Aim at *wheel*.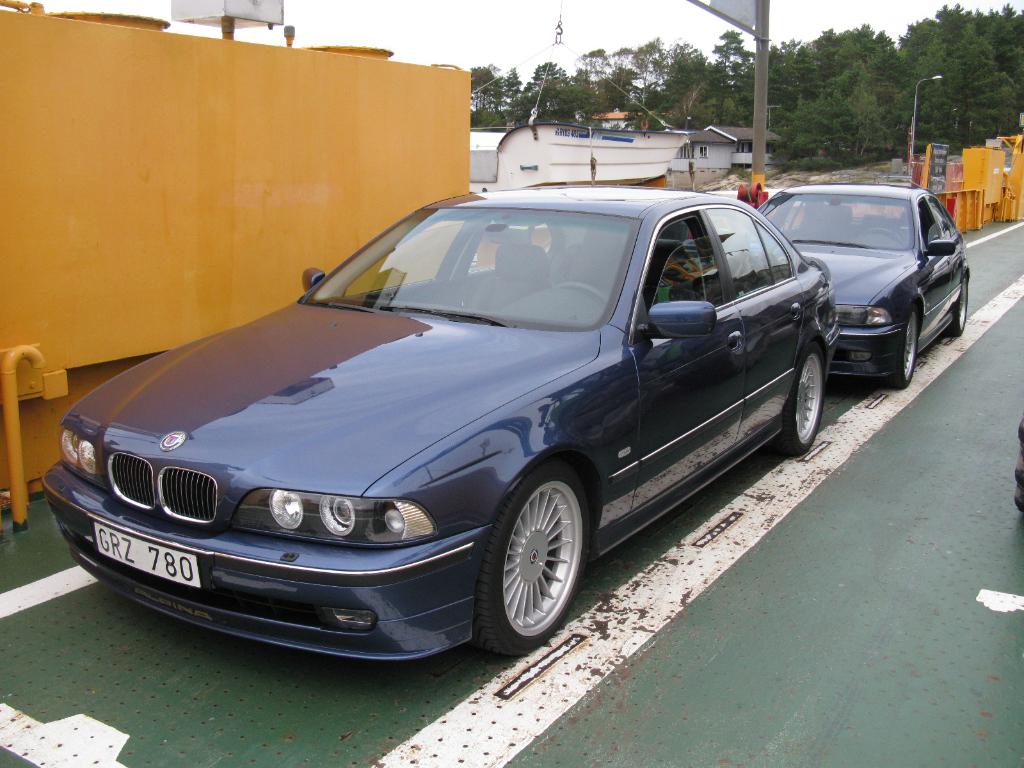
Aimed at l=554, t=280, r=611, b=303.
